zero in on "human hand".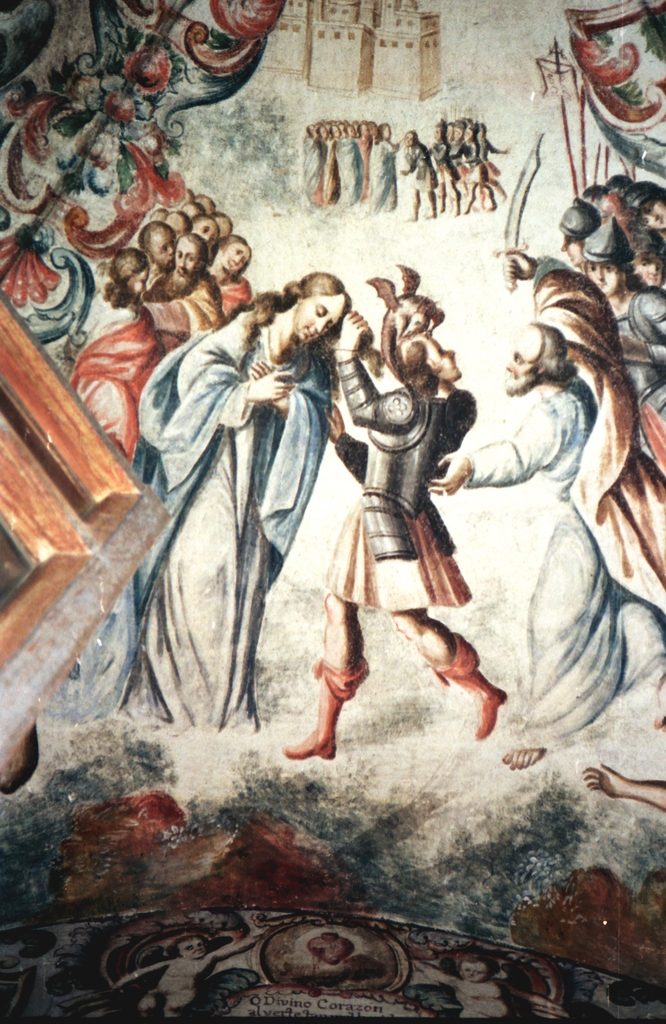
Zeroed in: pyautogui.locateOnScreen(249, 358, 291, 405).
